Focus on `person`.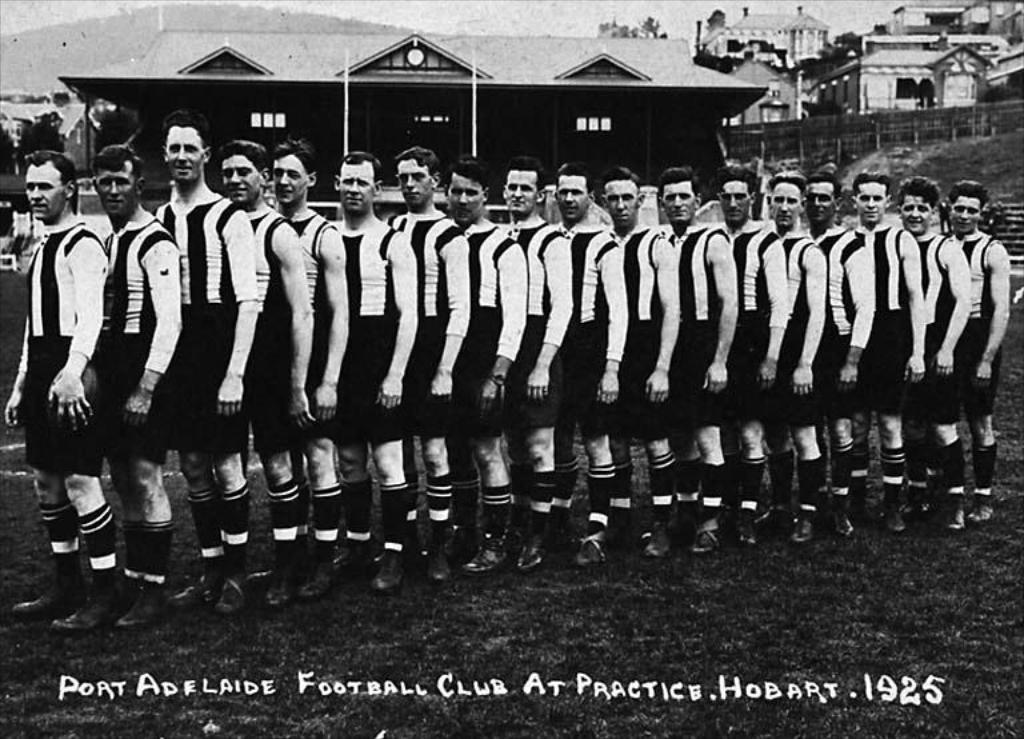
Focused at rect(379, 139, 460, 568).
